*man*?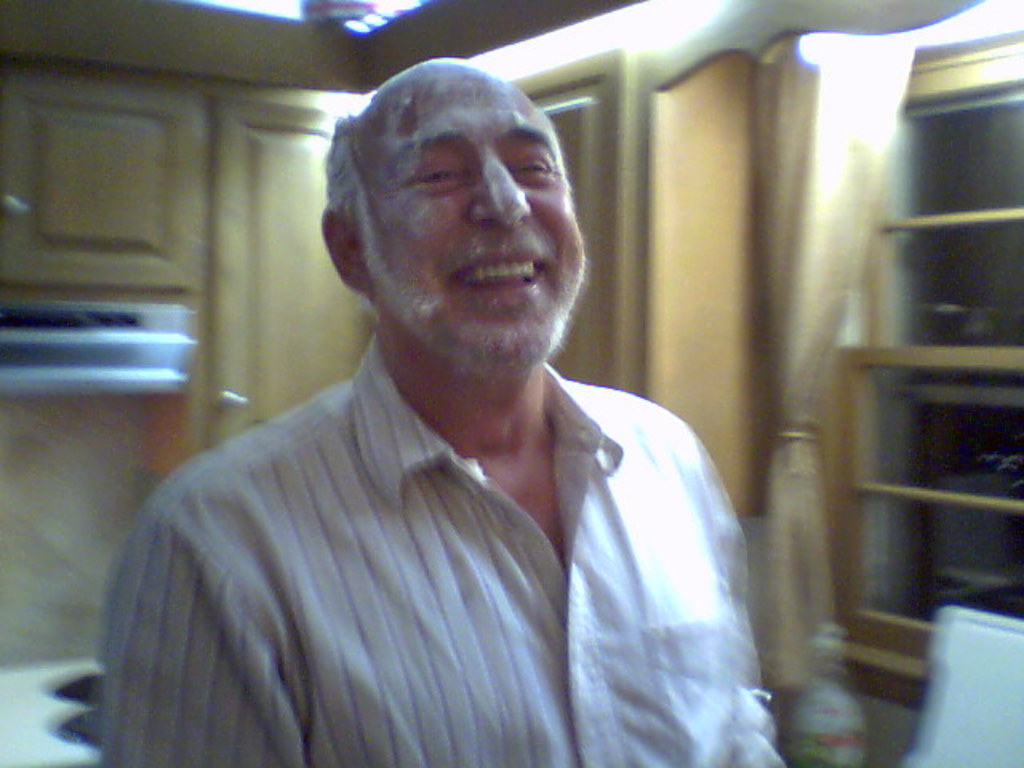
(91, 54, 784, 766)
